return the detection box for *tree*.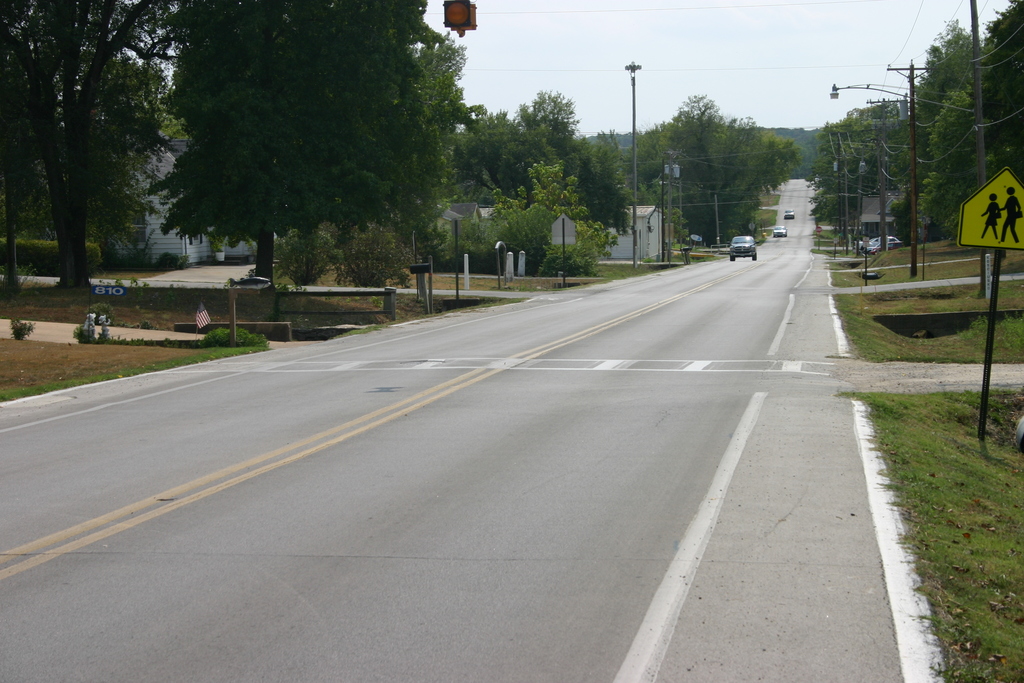
<box>321,212,414,293</box>.
